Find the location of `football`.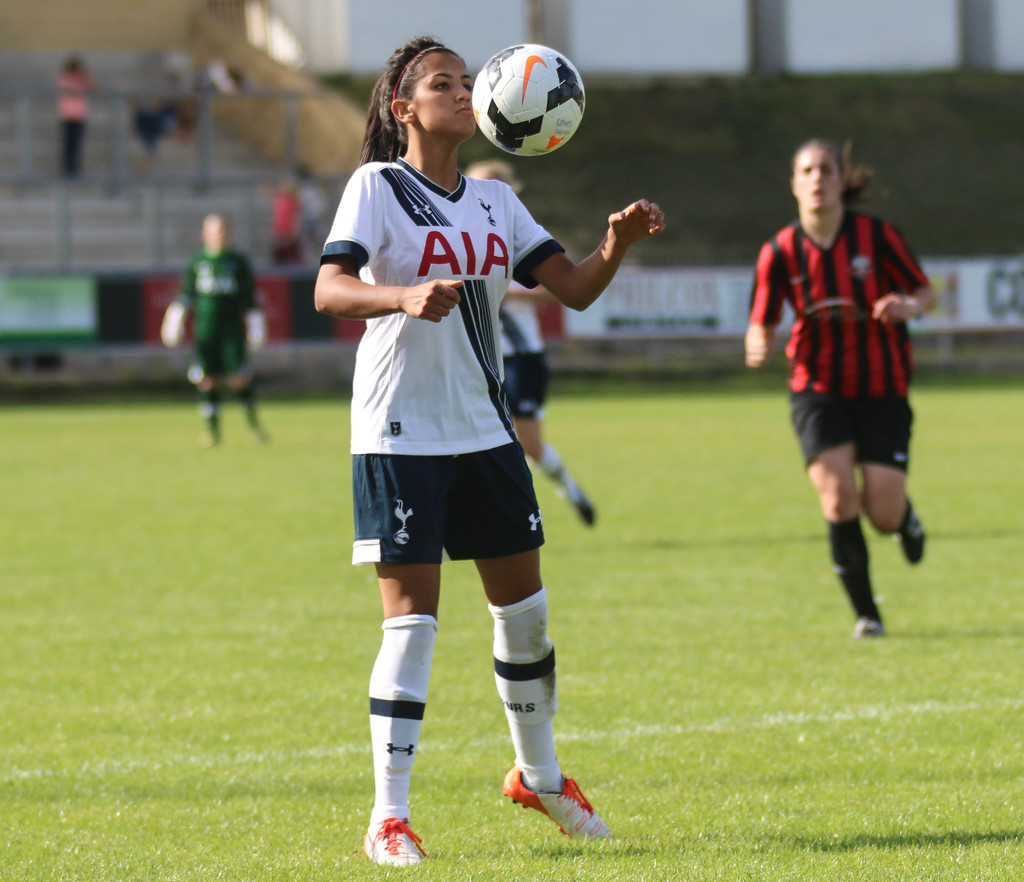
Location: 470 43 587 161.
